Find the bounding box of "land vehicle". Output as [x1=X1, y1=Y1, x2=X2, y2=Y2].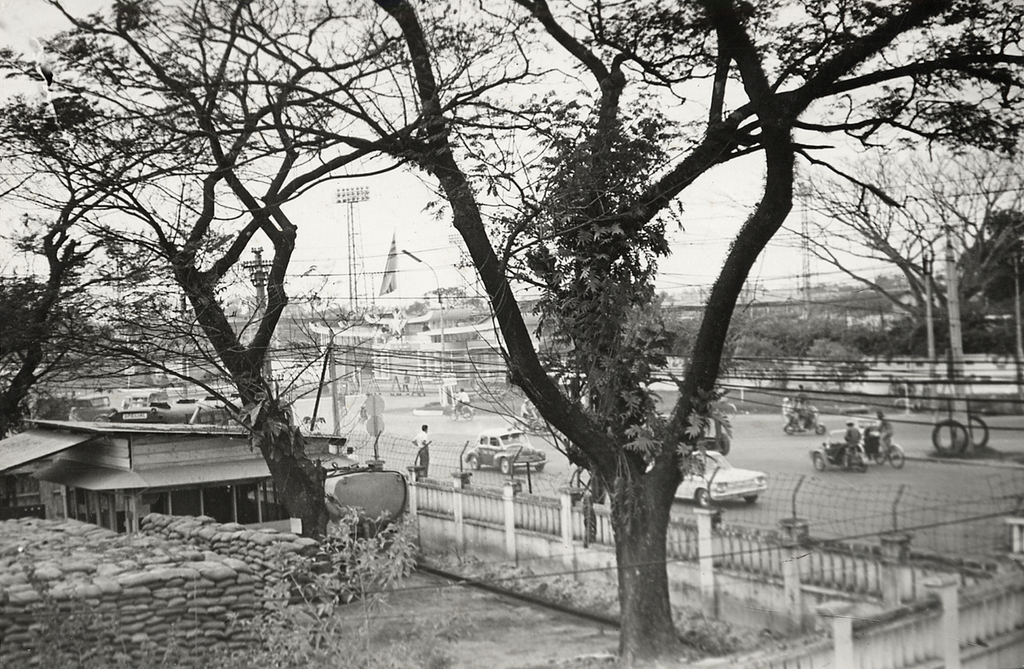
[x1=849, y1=415, x2=908, y2=473].
